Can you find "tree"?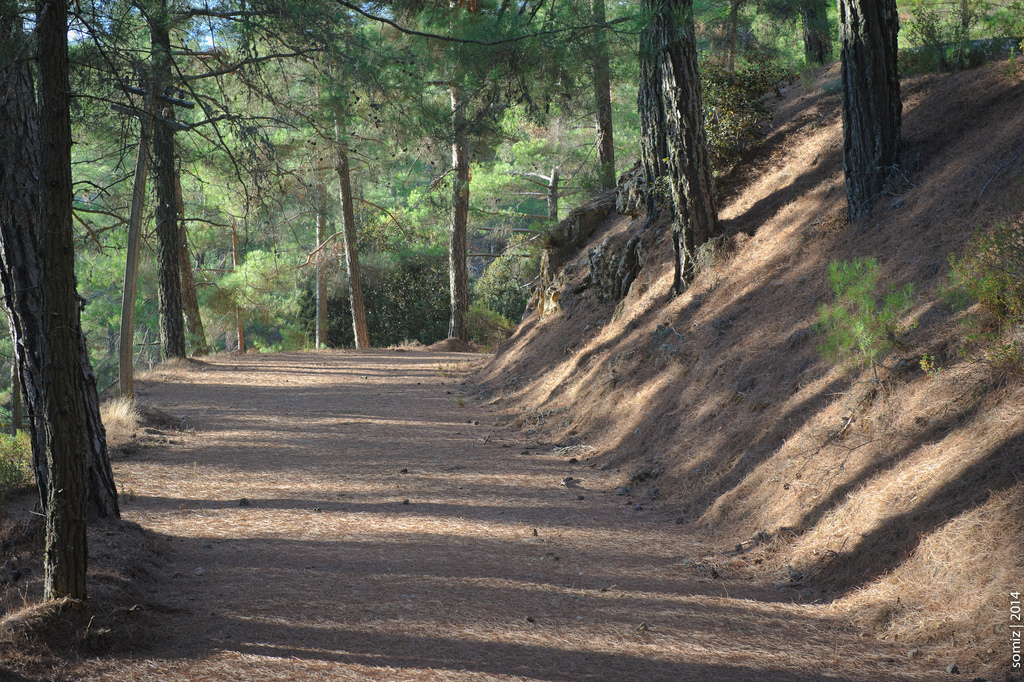
Yes, bounding box: [x1=582, y1=0, x2=620, y2=181].
